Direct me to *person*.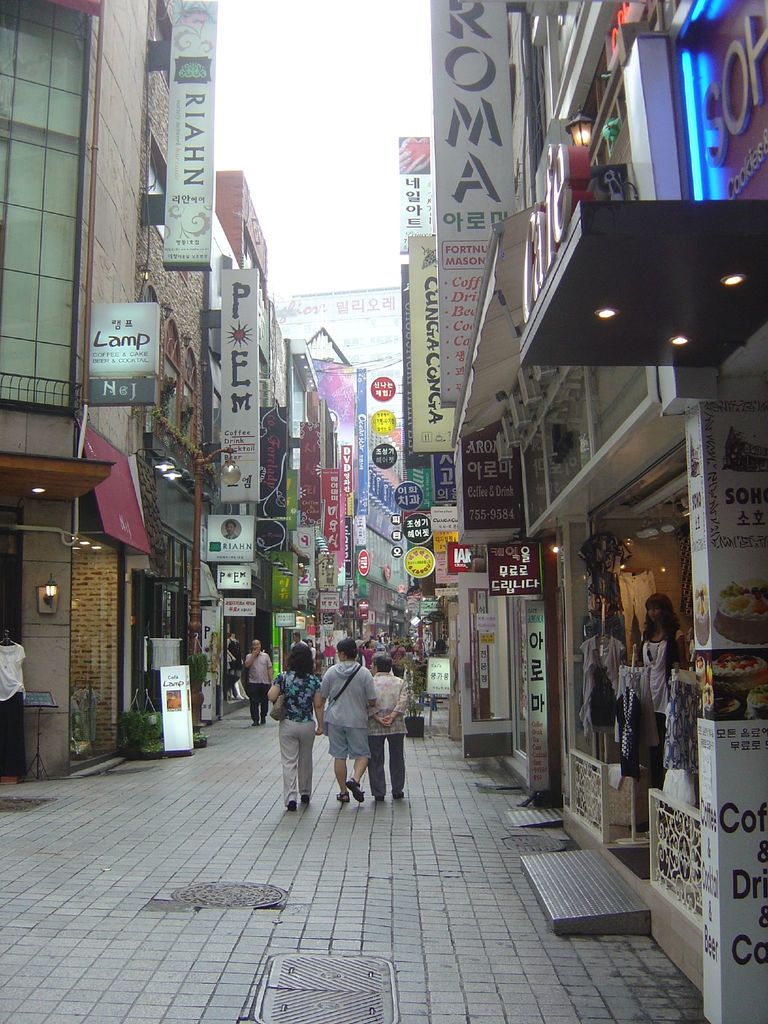
Direction: 637,593,689,790.
